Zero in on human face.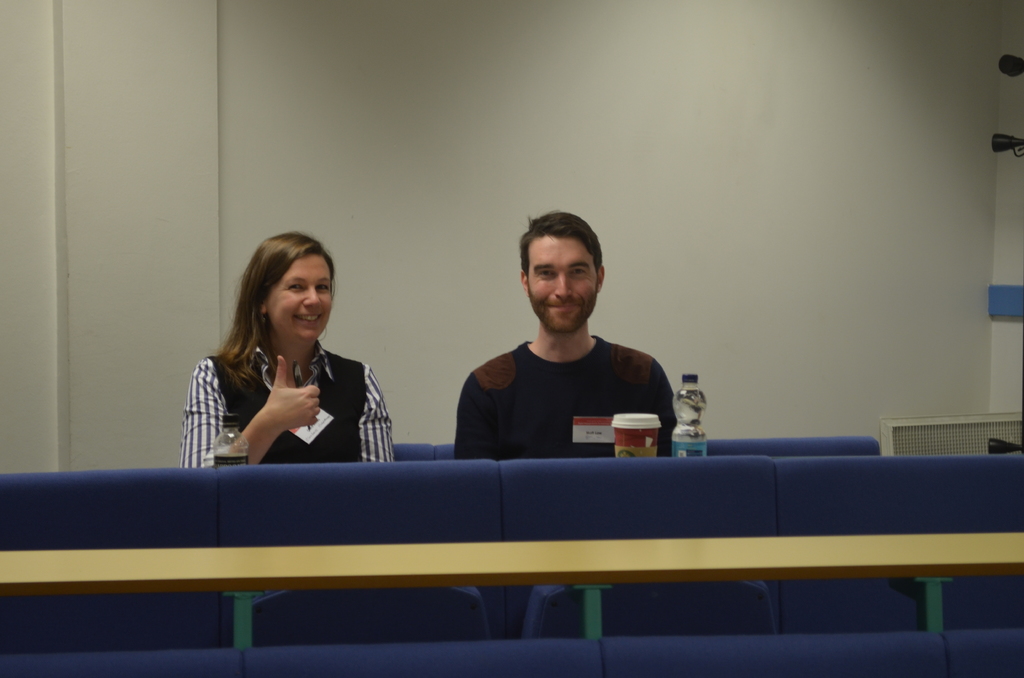
Zeroed in: (left=524, top=232, right=601, bottom=331).
